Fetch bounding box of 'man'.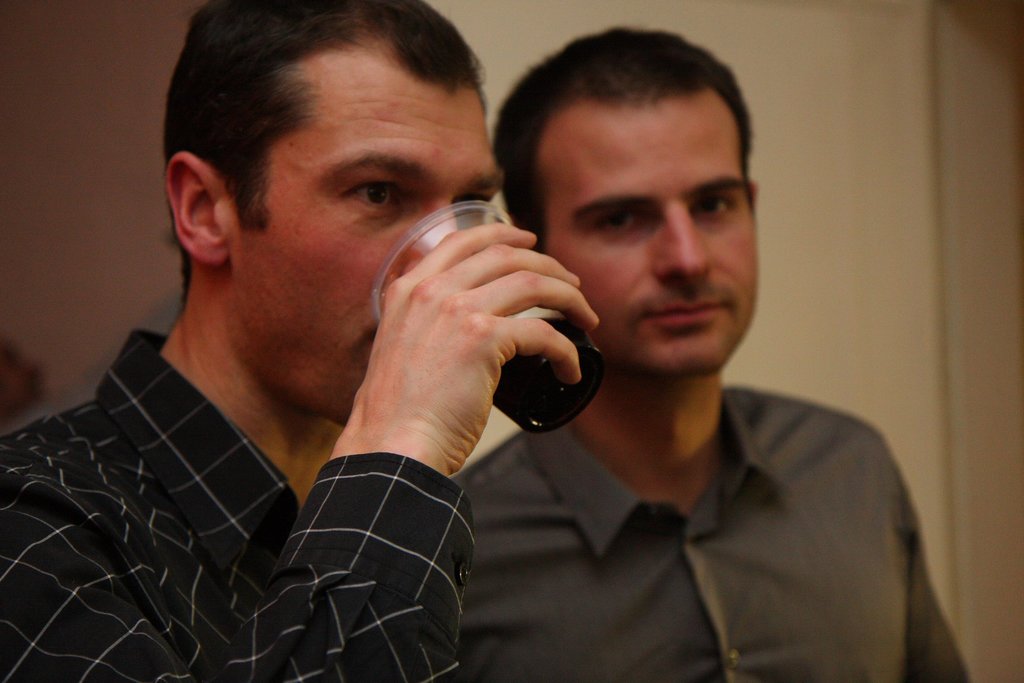
Bbox: [x1=0, y1=0, x2=604, y2=682].
